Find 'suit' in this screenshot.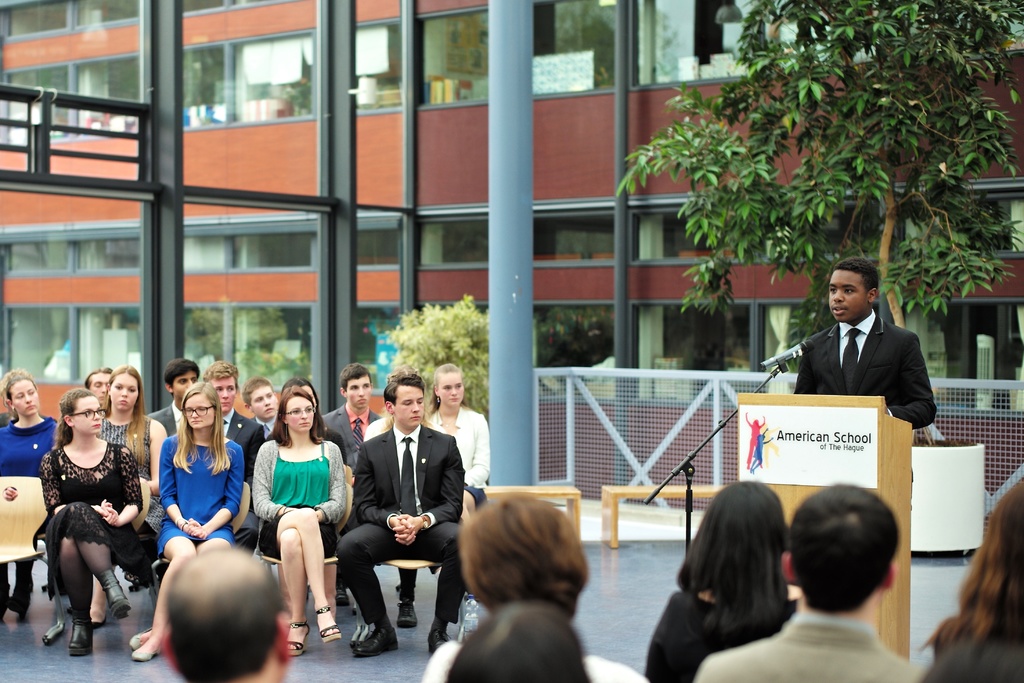
The bounding box for 'suit' is (787, 304, 941, 516).
